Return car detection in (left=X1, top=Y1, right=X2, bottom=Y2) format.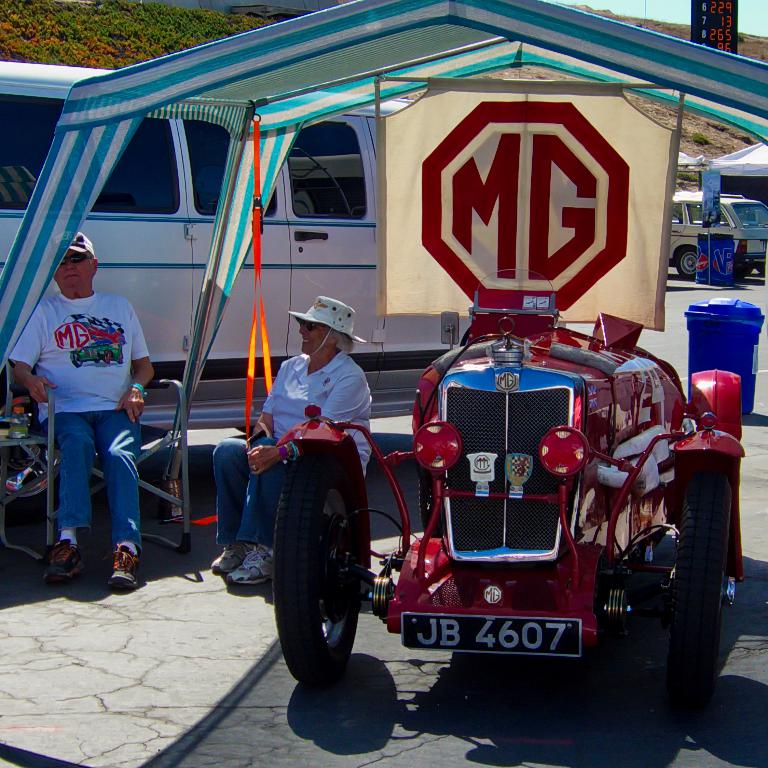
(left=266, top=268, right=744, bottom=712).
